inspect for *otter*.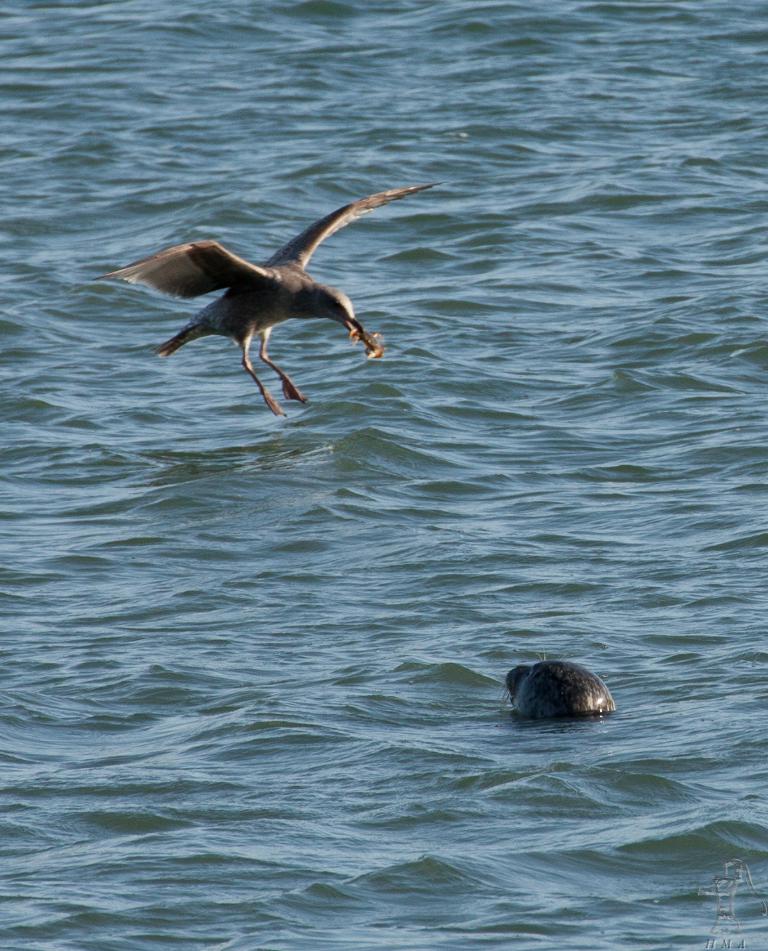
Inspection: left=489, top=652, right=633, bottom=728.
